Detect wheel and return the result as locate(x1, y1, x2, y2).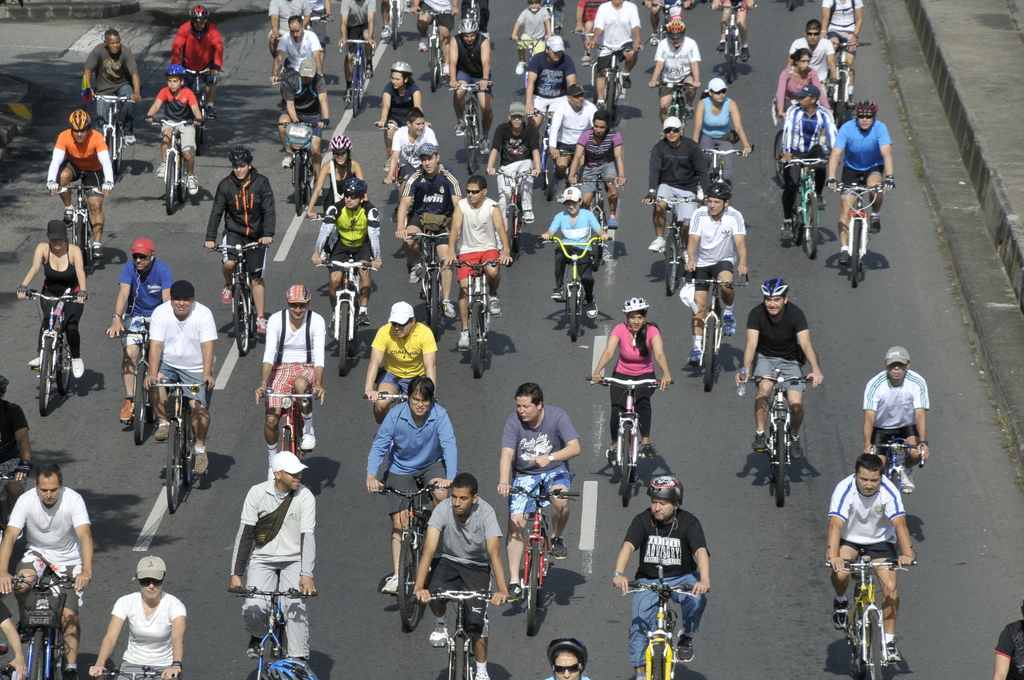
locate(860, 610, 877, 679).
